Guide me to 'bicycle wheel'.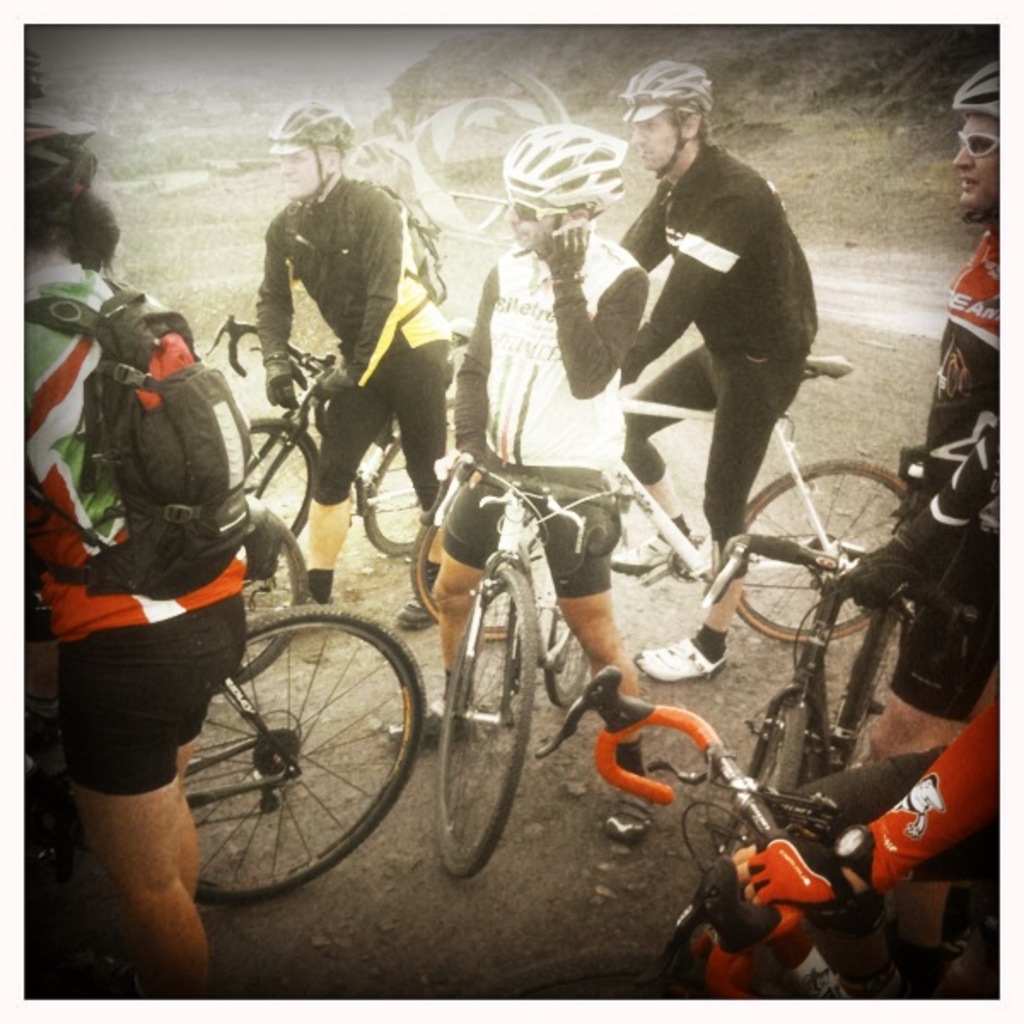
Guidance: rect(428, 565, 538, 876).
